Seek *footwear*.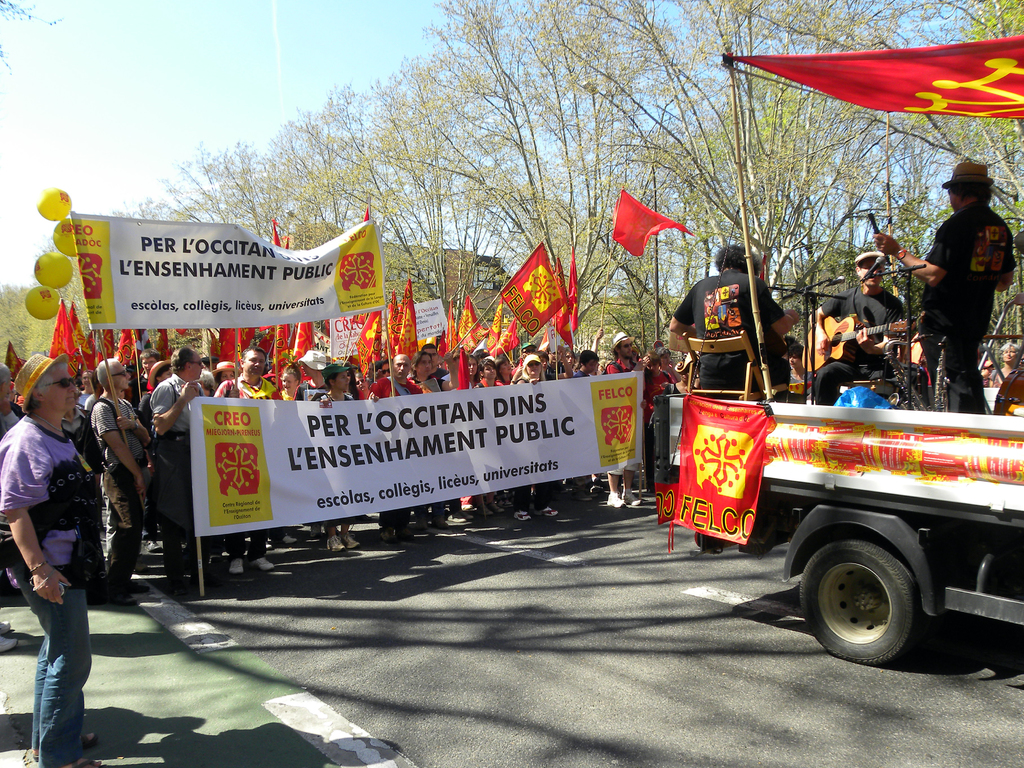
pyautogui.locateOnScreen(102, 586, 131, 613).
